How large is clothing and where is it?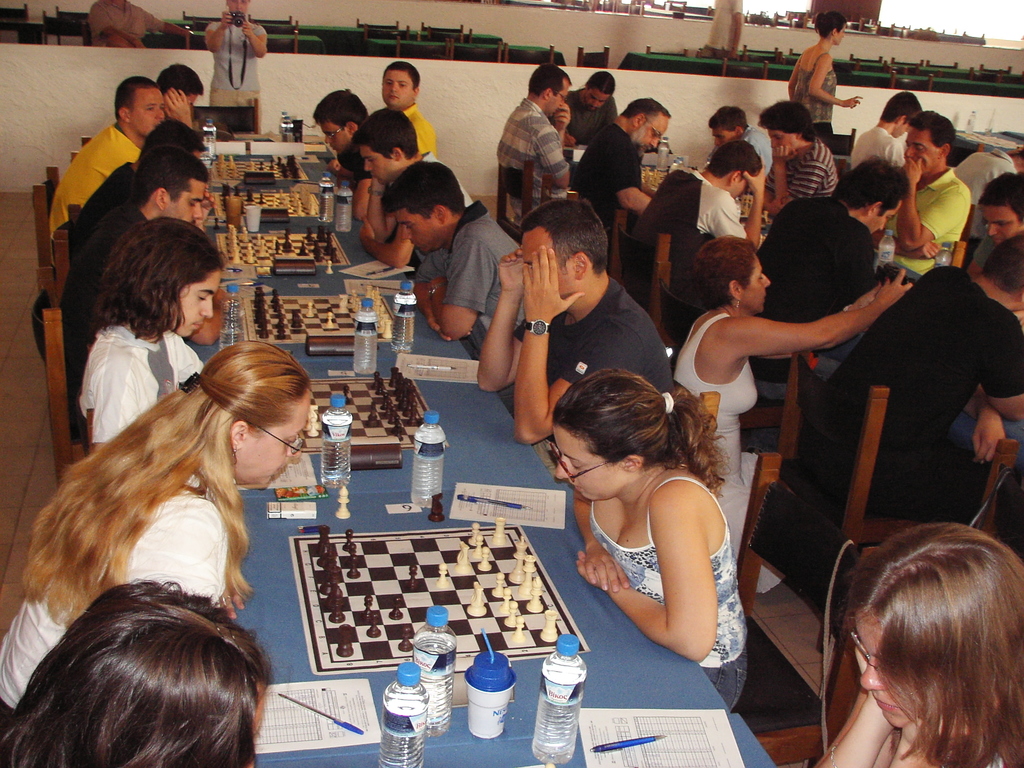
Bounding box: select_region(556, 282, 676, 399).
